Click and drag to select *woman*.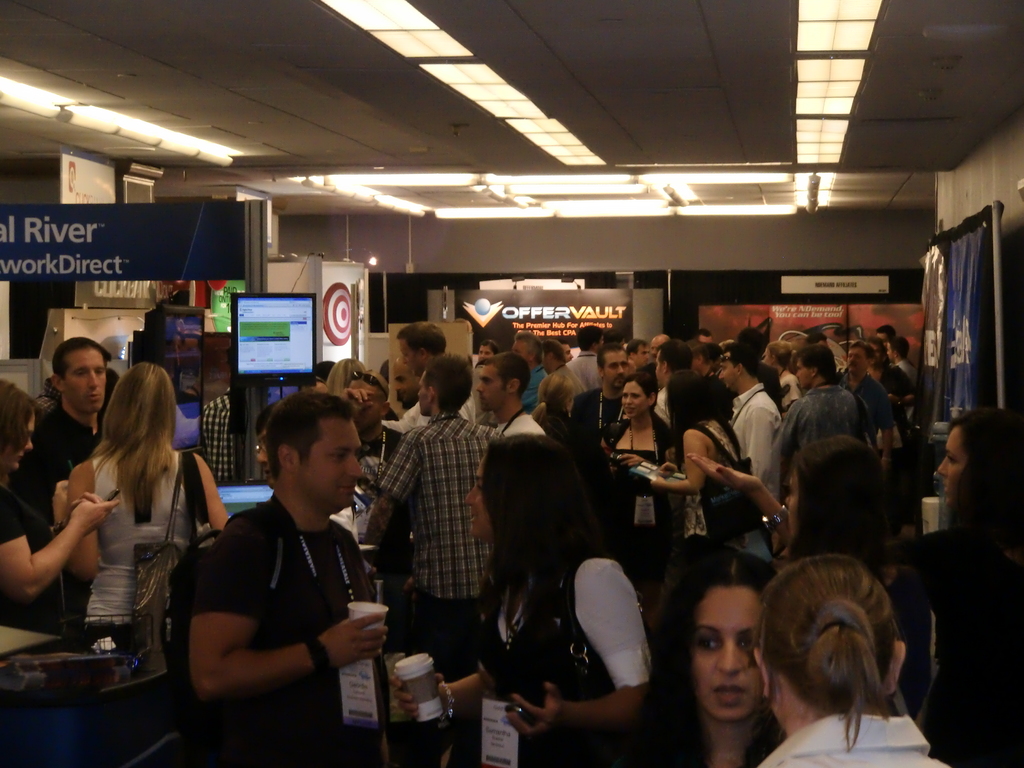
Selection: <box>761,340,803,415</box>.
